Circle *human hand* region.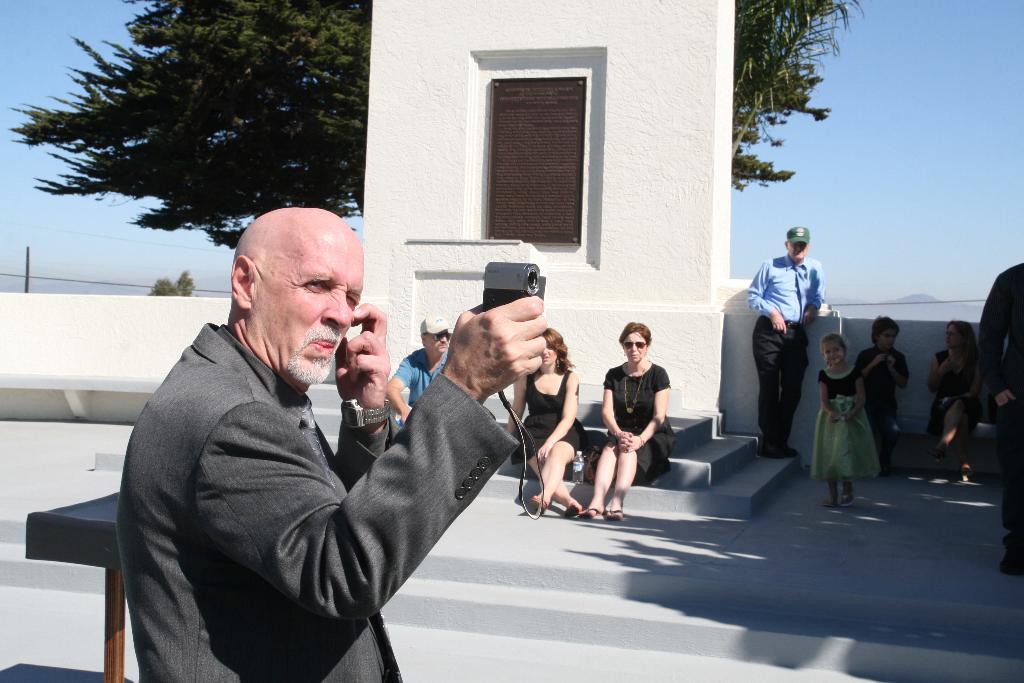
Region: pyautogui.locateOnScreen(825, 409, 840, 422).
